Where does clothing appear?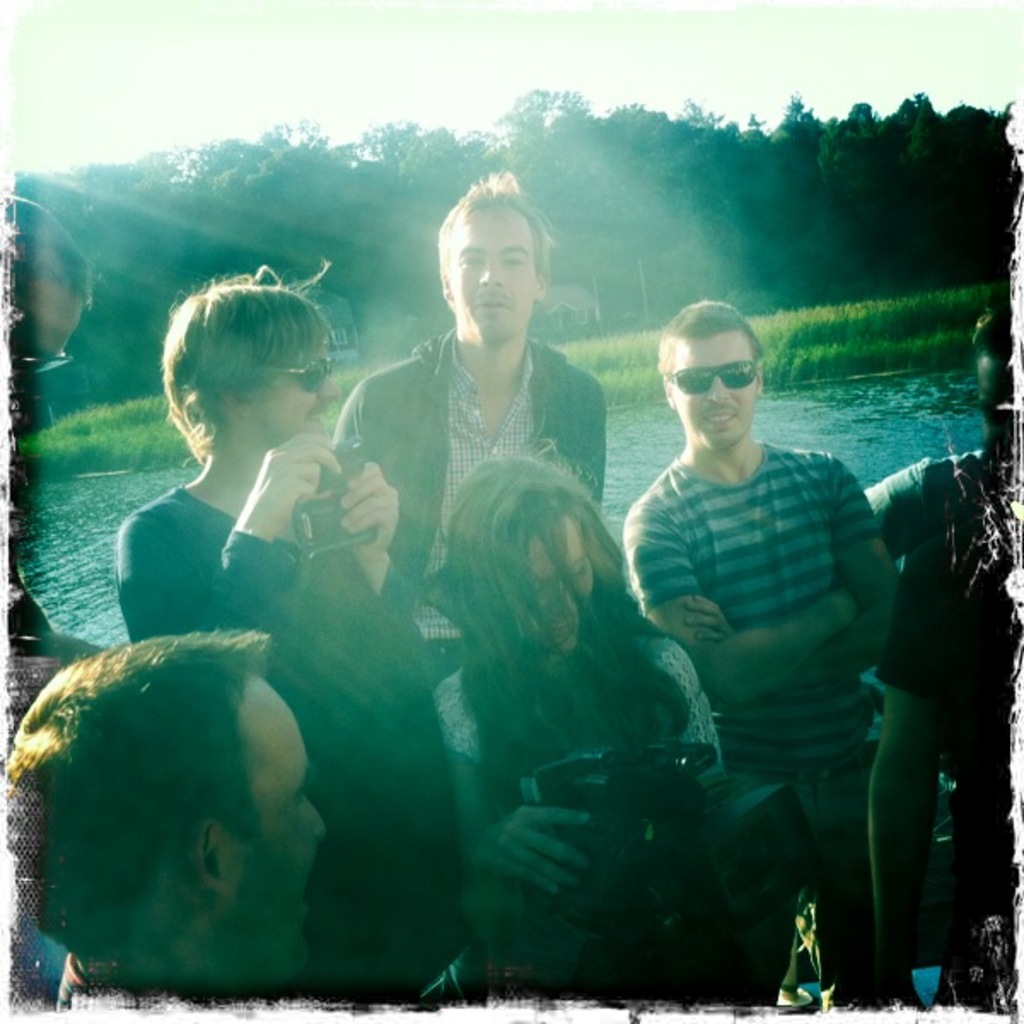
Appears at box=[333, 329, 611, 703].
